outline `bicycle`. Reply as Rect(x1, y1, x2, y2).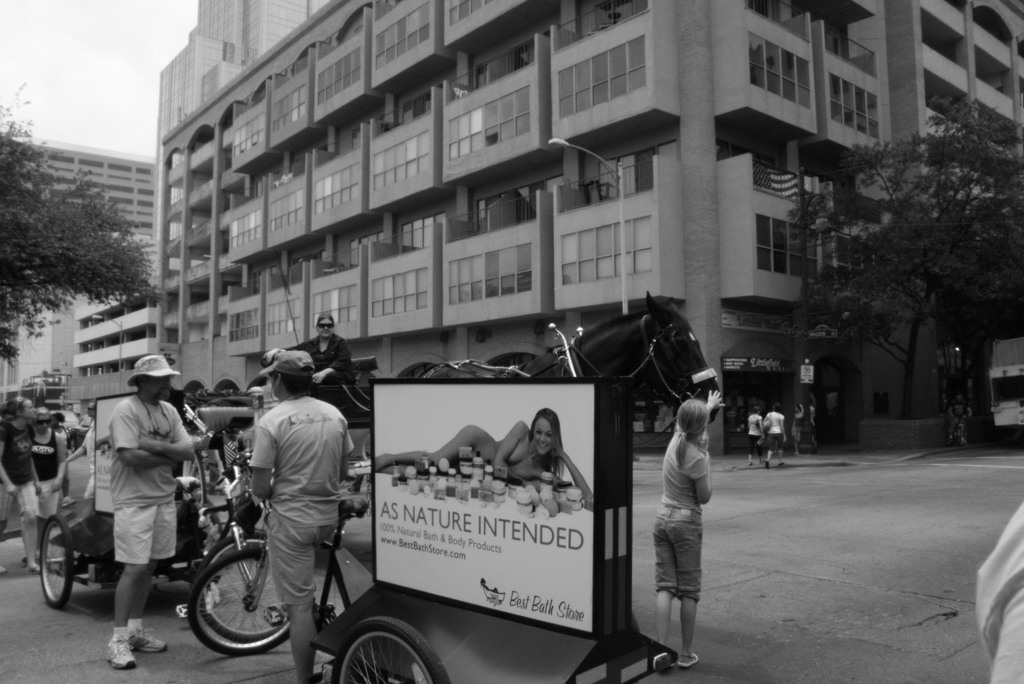
Rect(952, 410, 972, 450).
